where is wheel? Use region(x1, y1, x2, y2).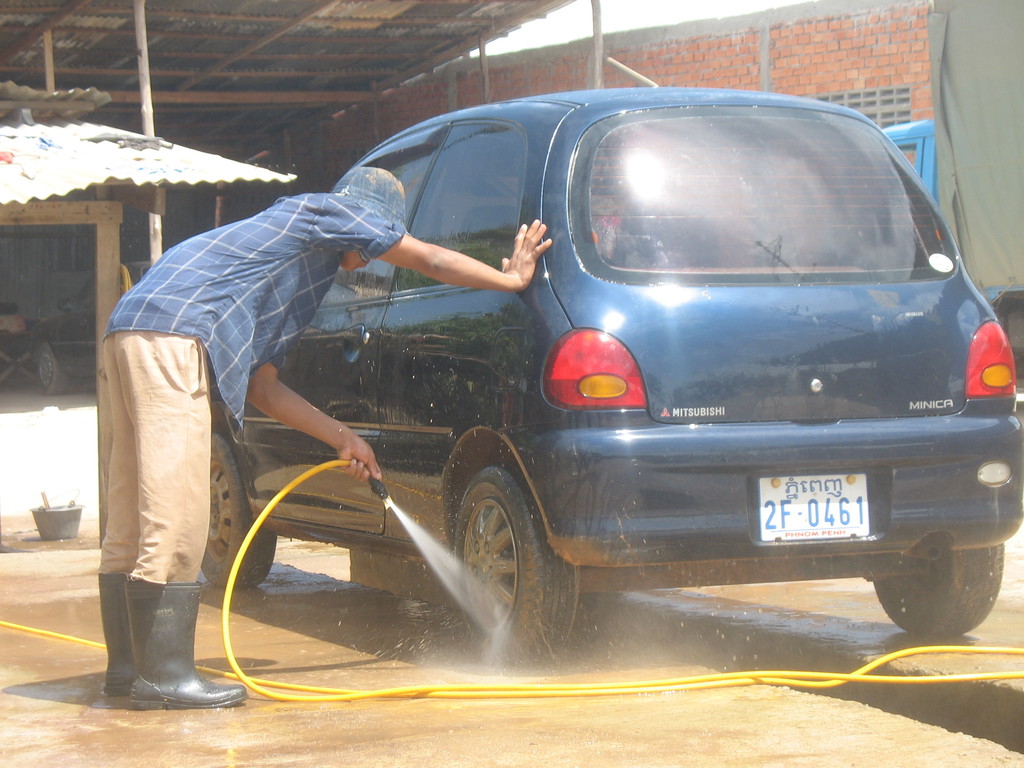
region(447, 458, 579, 667).
